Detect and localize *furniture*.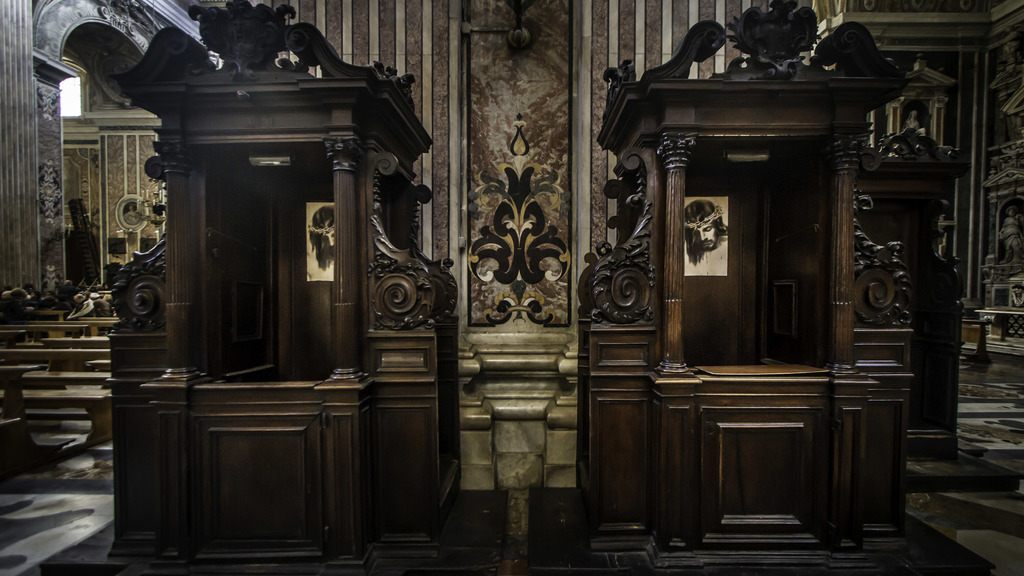
Localized at l=29, t=308, r=63, b=320.
